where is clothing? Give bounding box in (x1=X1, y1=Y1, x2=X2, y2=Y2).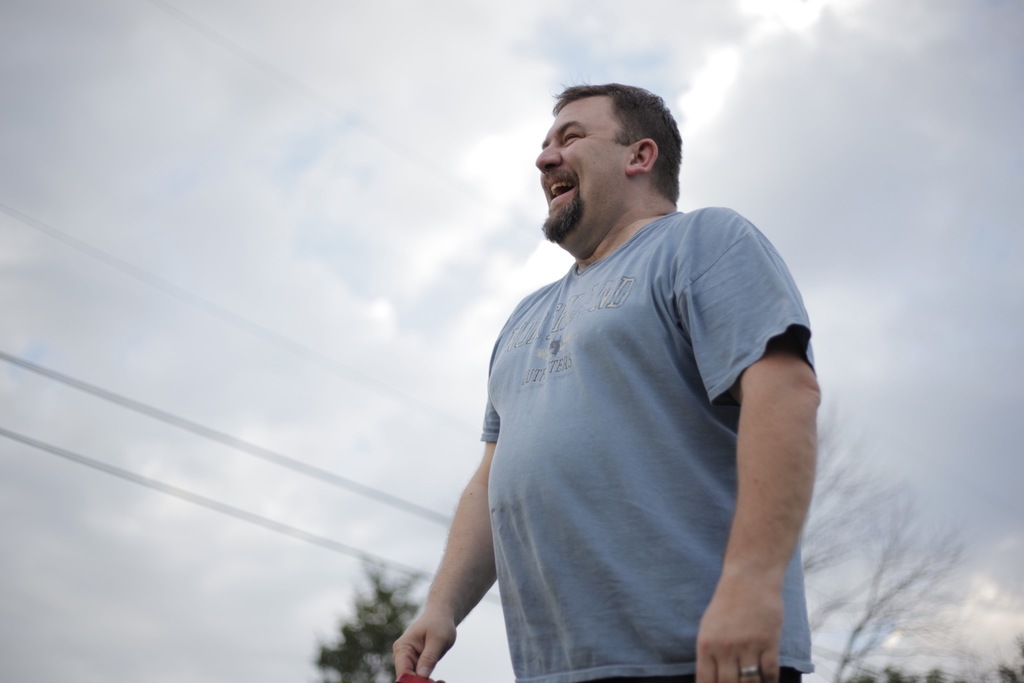
(x1=493, y1=195, x2=843, y2=682).
